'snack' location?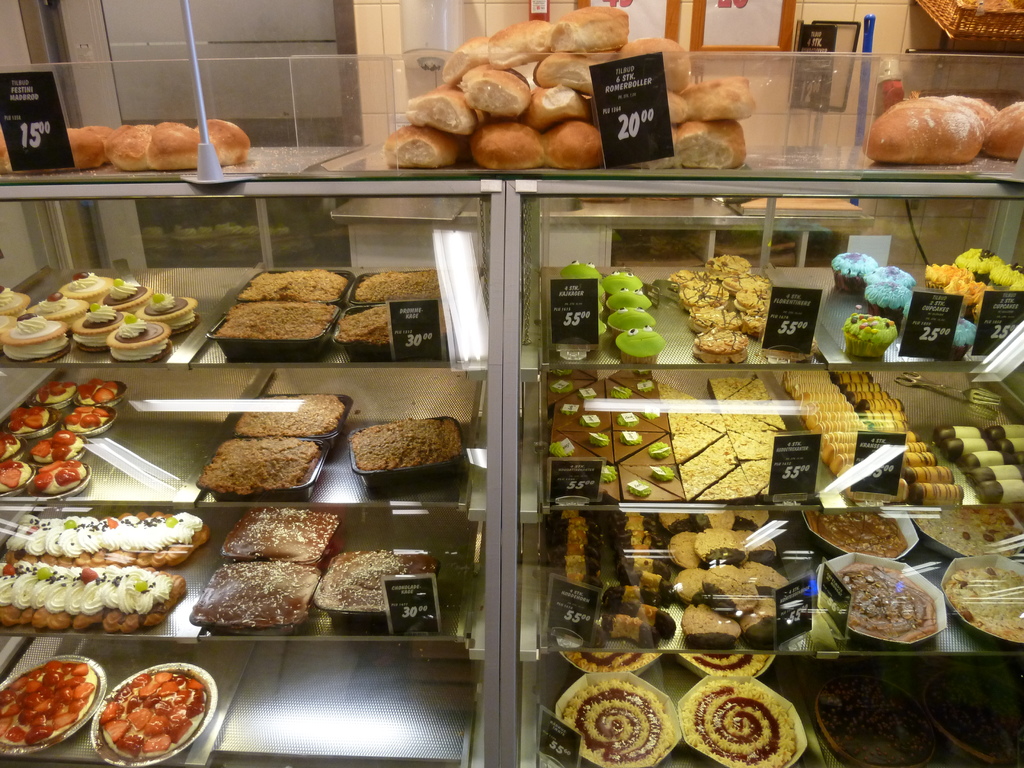
(left=734, top=284, right=769, bottom=309)
